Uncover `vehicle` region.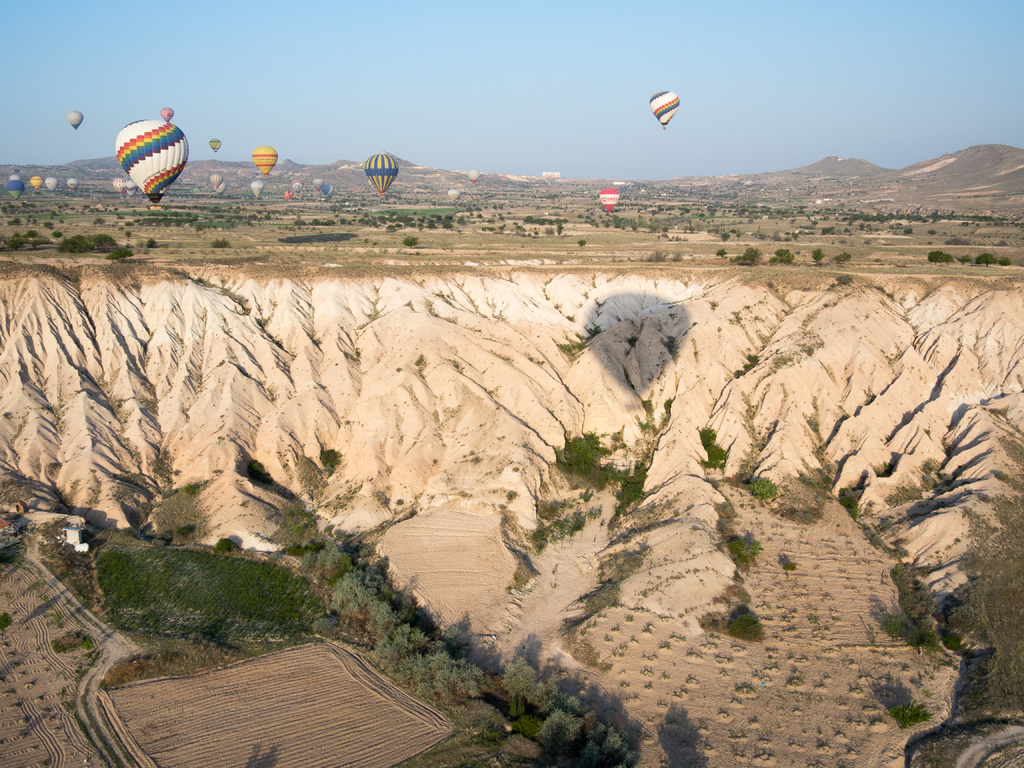
Uncovered: 445, 188, 459, 205.
